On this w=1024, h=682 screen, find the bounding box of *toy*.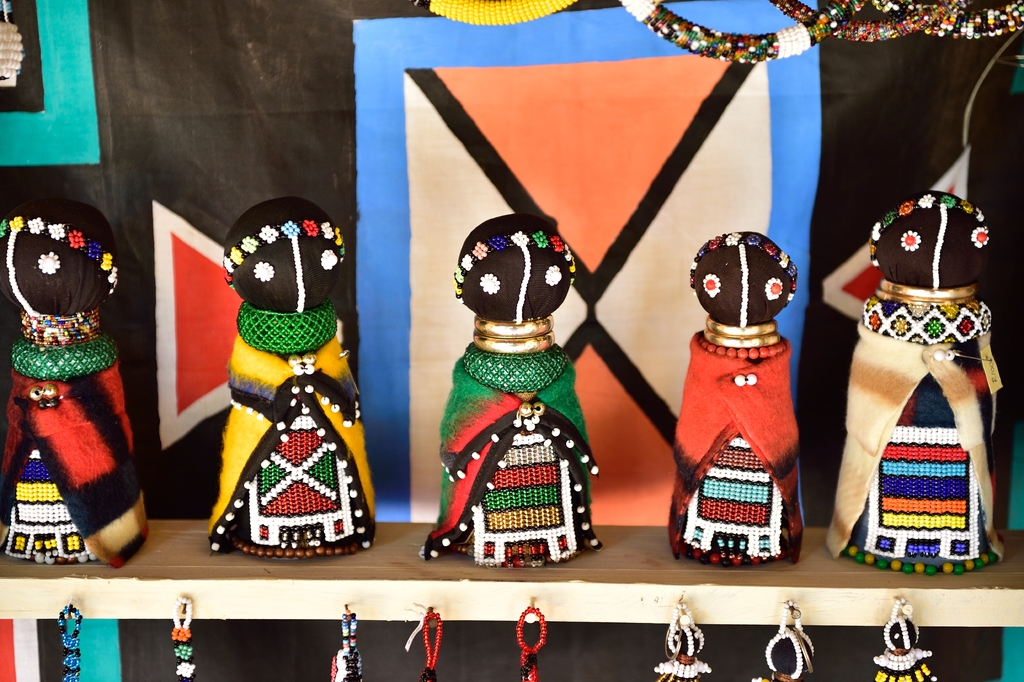
Bounding box: detection(664, 229, 814, 571).
